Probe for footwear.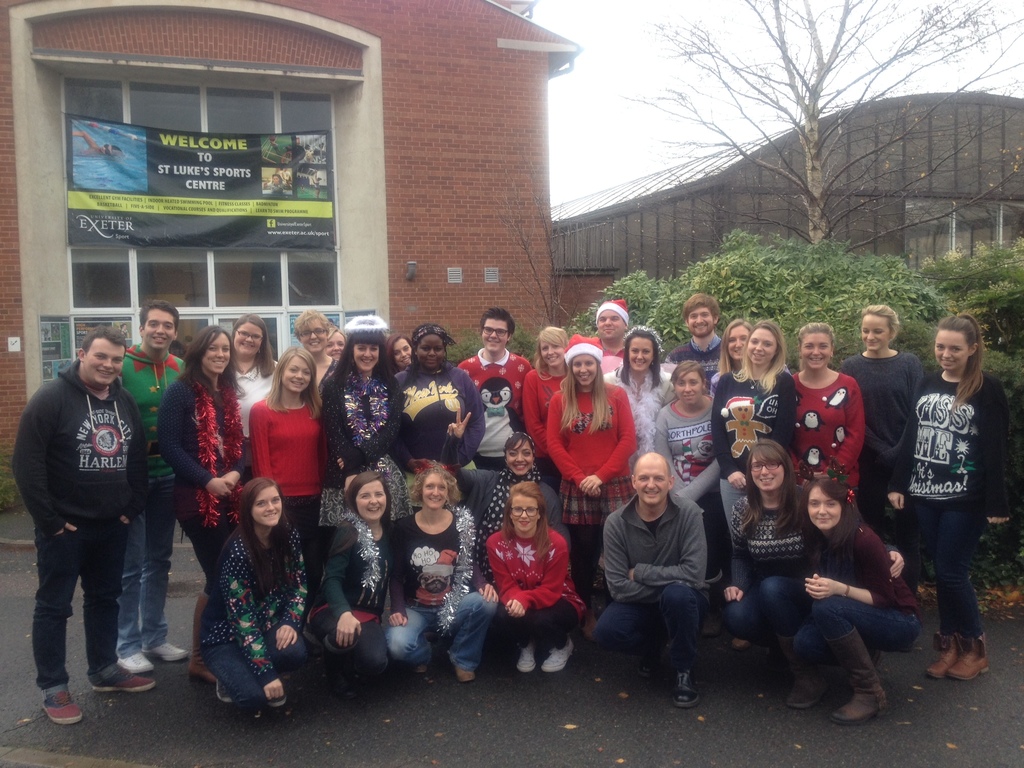
Probe result: (411, 662, 431, 684).
